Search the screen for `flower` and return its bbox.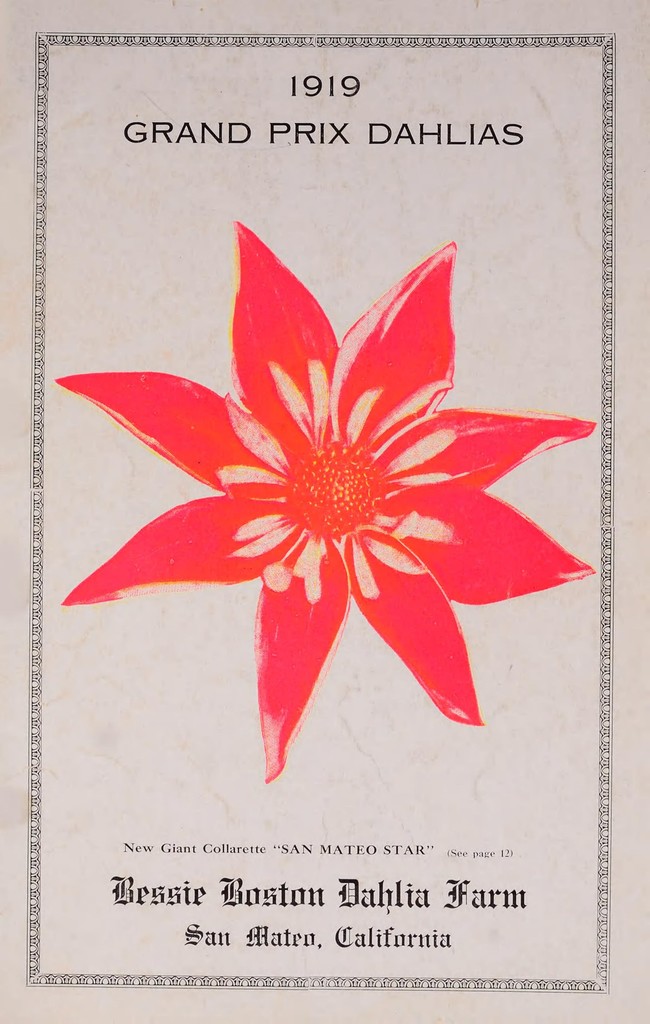
Found: {"x1": 61, "y1": 229, "x2": 564, "y2": 728}.
